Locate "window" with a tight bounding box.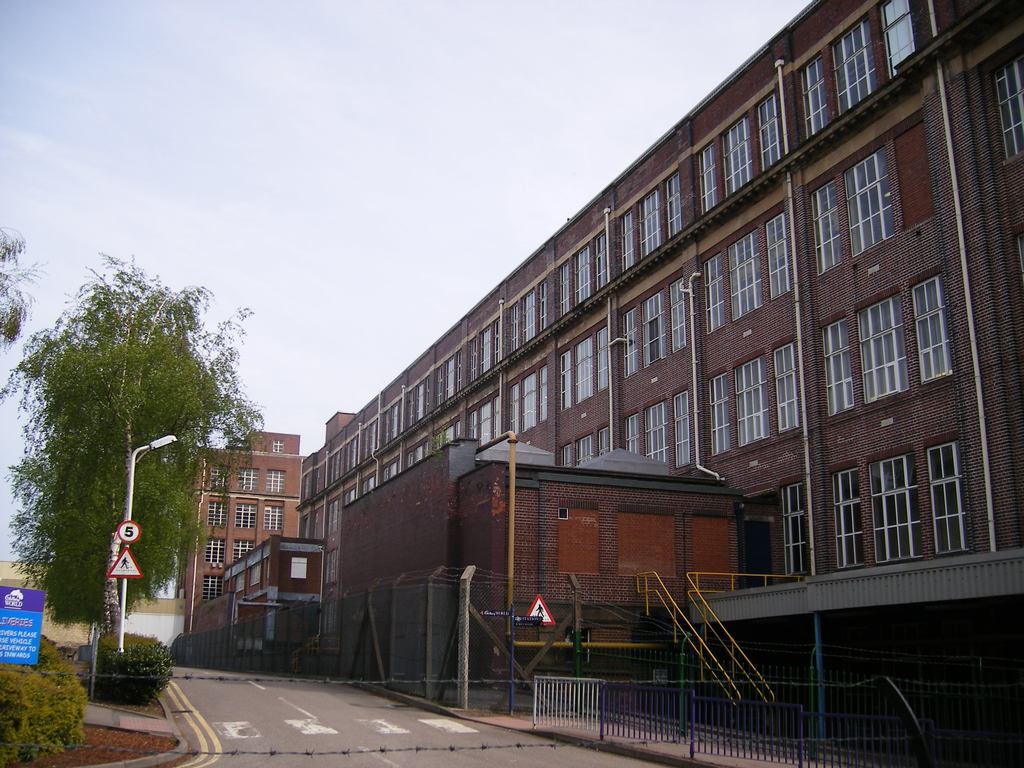
(left=810, top=182, right=838, bottom=271).
